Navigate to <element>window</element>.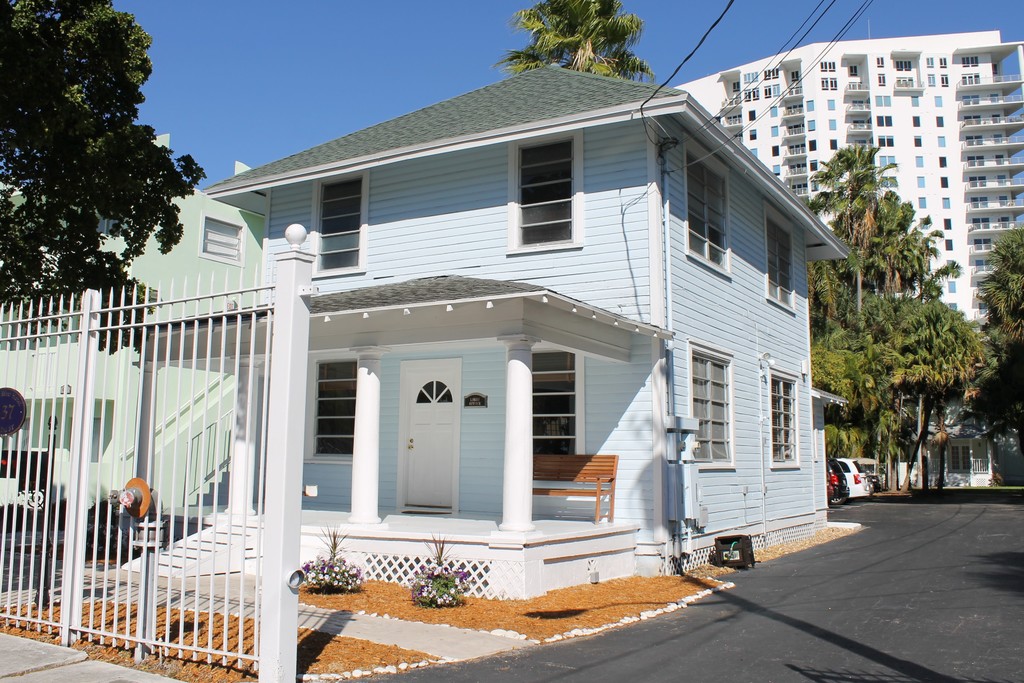
Navigation target: 877,136,893,146.
